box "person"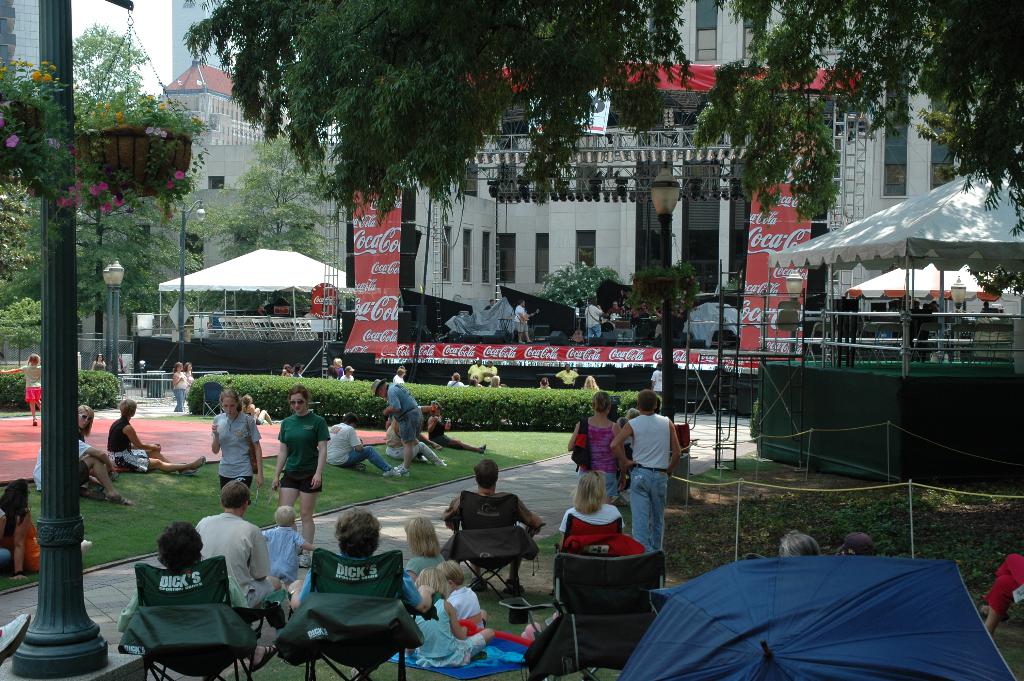
detection(281, 359, 294, 379)
